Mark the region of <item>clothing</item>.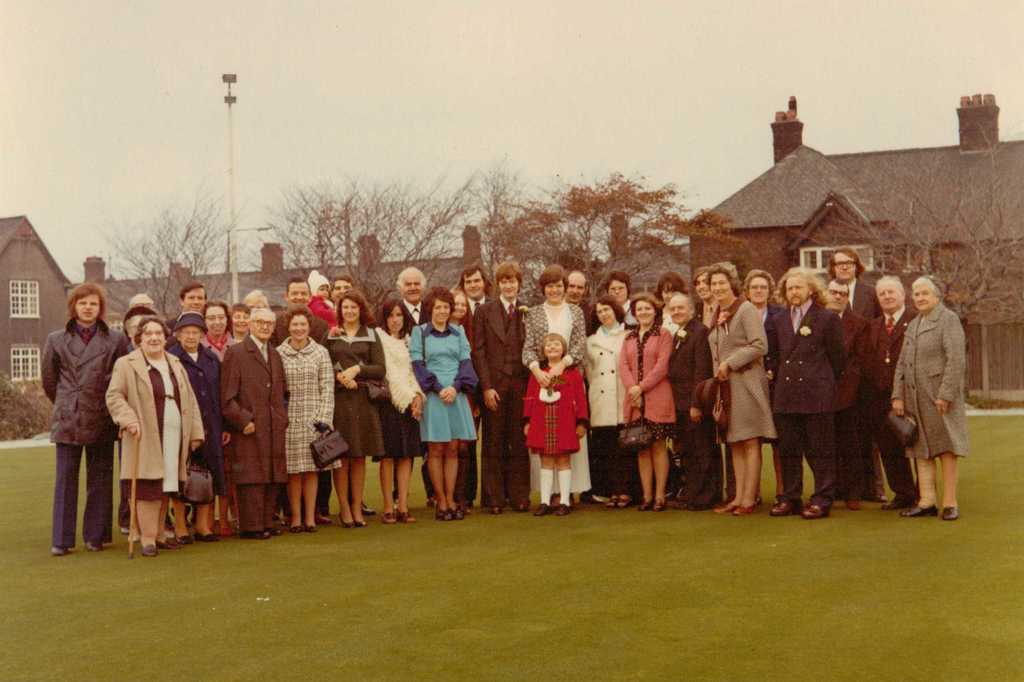
Region: 411,318,478,441.
